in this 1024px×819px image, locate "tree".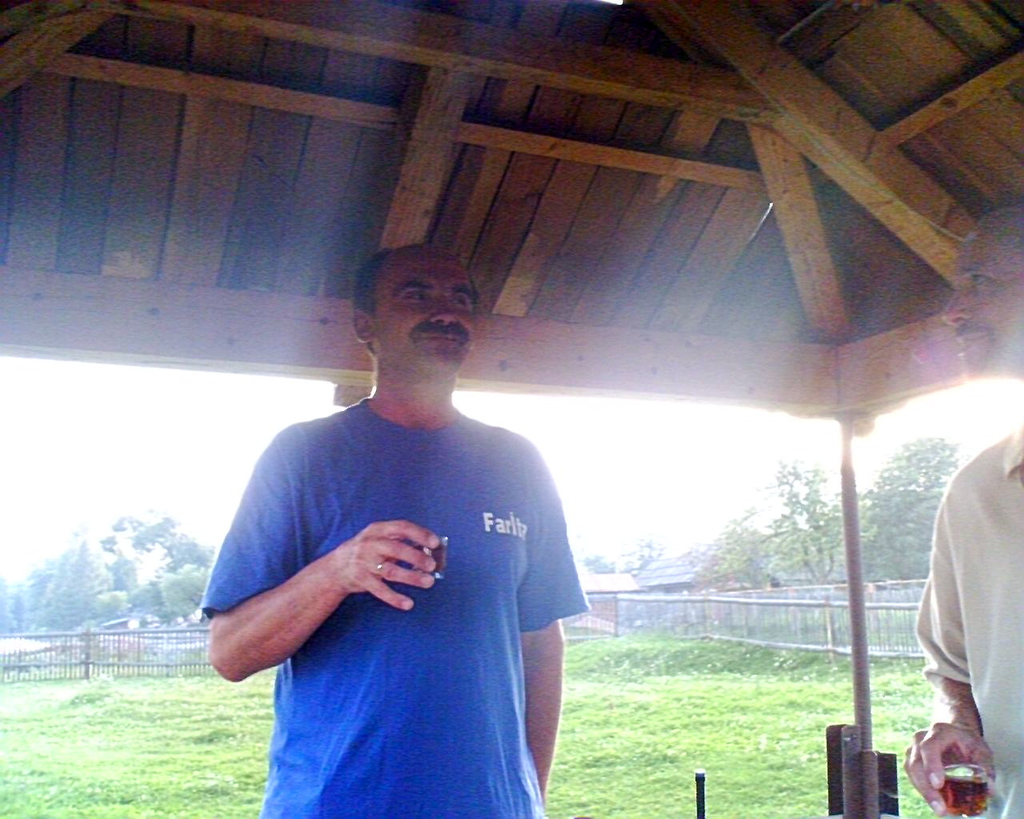
Bounding box: bbox(859, 437, 962, 585).
